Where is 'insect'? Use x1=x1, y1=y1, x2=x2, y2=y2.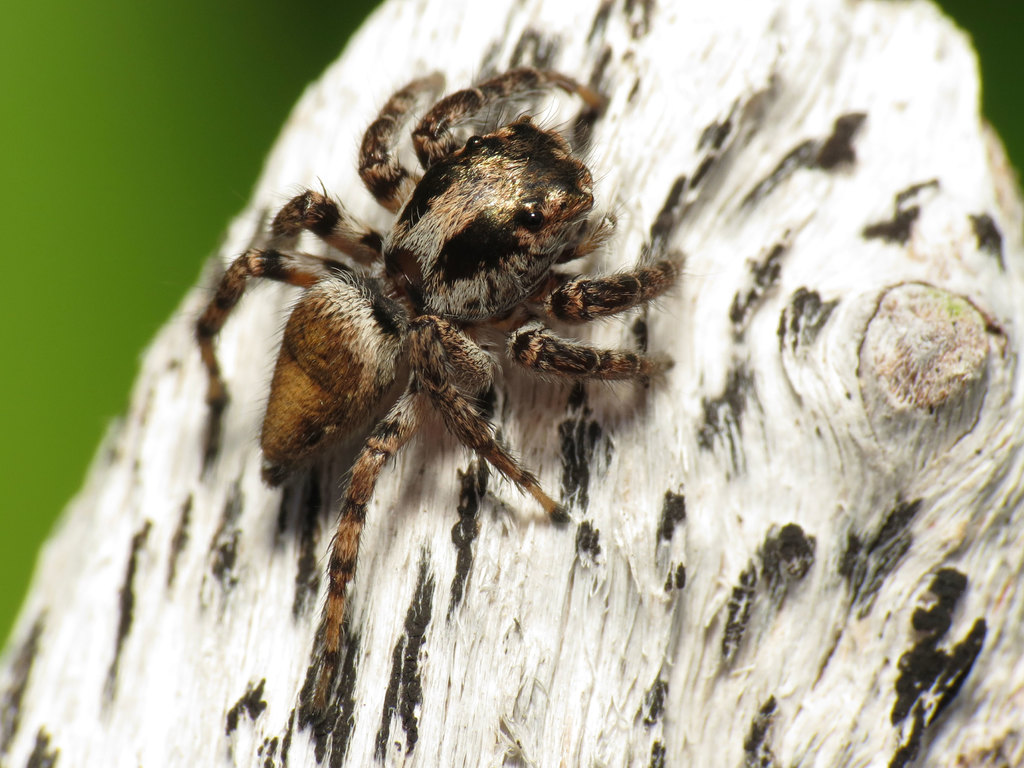
x1=193, y1=64, x2=684, y2=721.
